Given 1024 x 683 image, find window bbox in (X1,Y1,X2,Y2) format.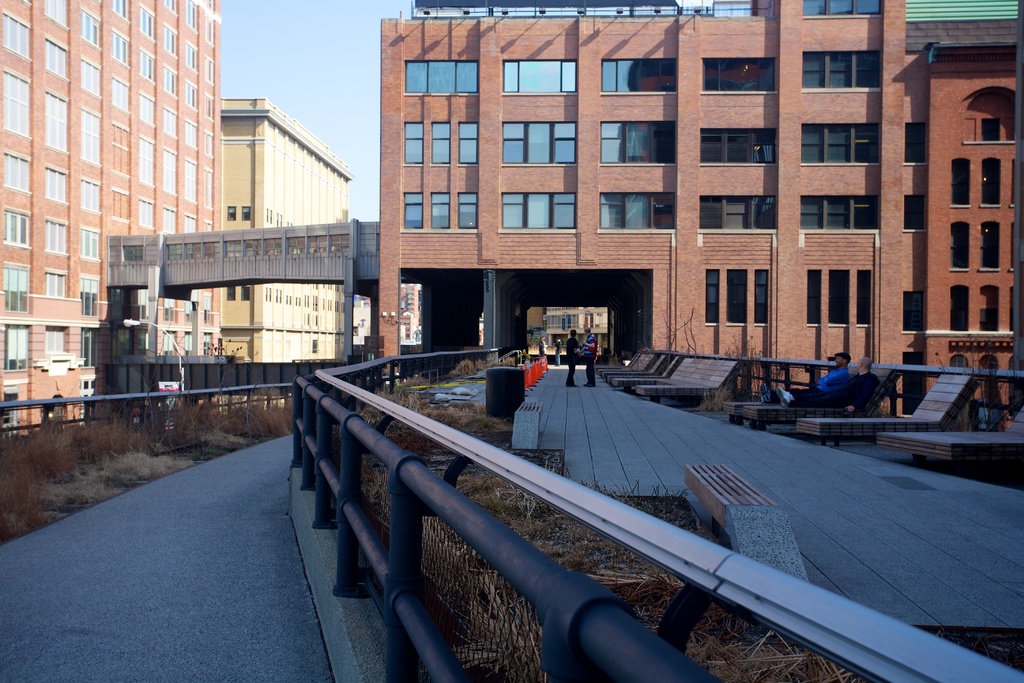
(980,222,999,270).
